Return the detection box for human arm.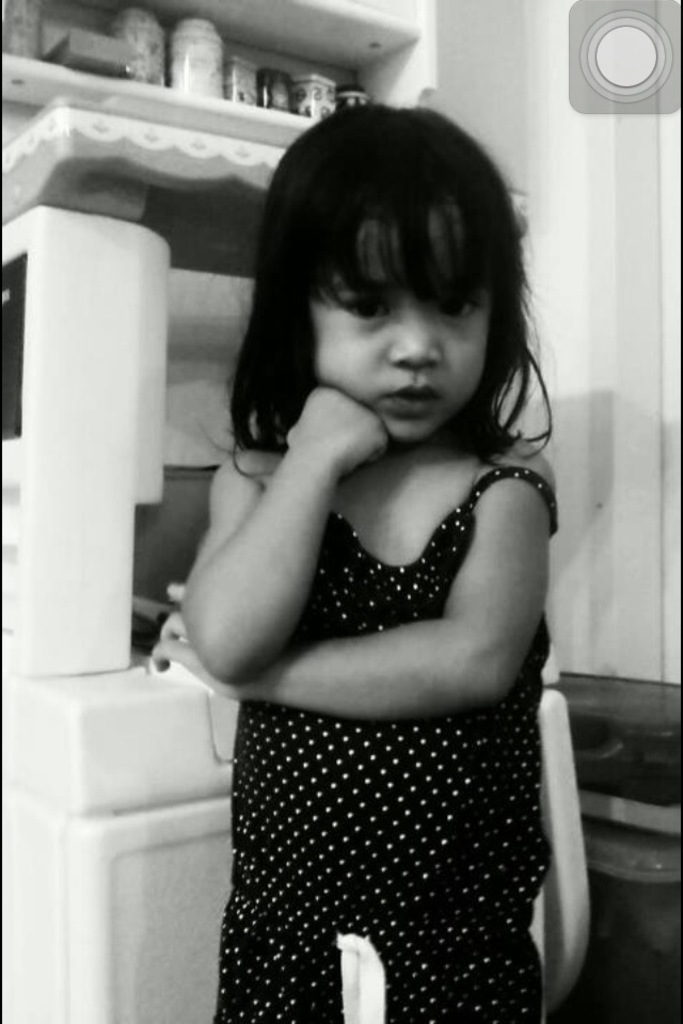
[left=229, top=462, right=547, bottom=725].
